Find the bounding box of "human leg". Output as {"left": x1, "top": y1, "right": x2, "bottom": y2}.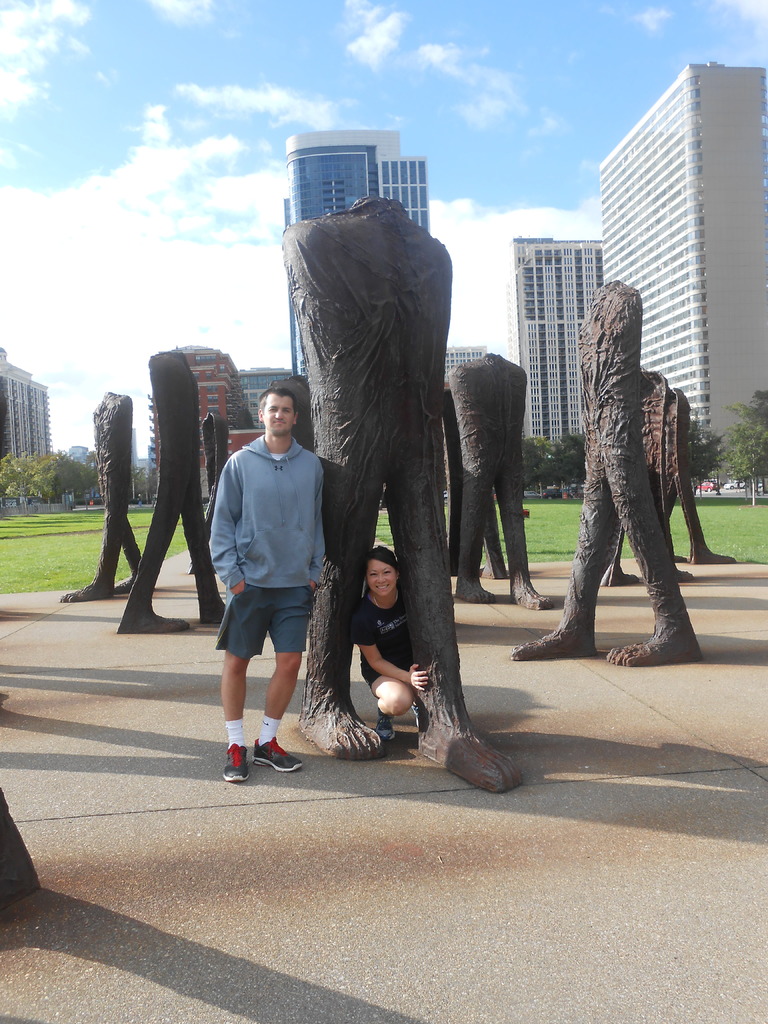
{"left": 486, "top": 445, "right": 557, "bottom": 607}.
